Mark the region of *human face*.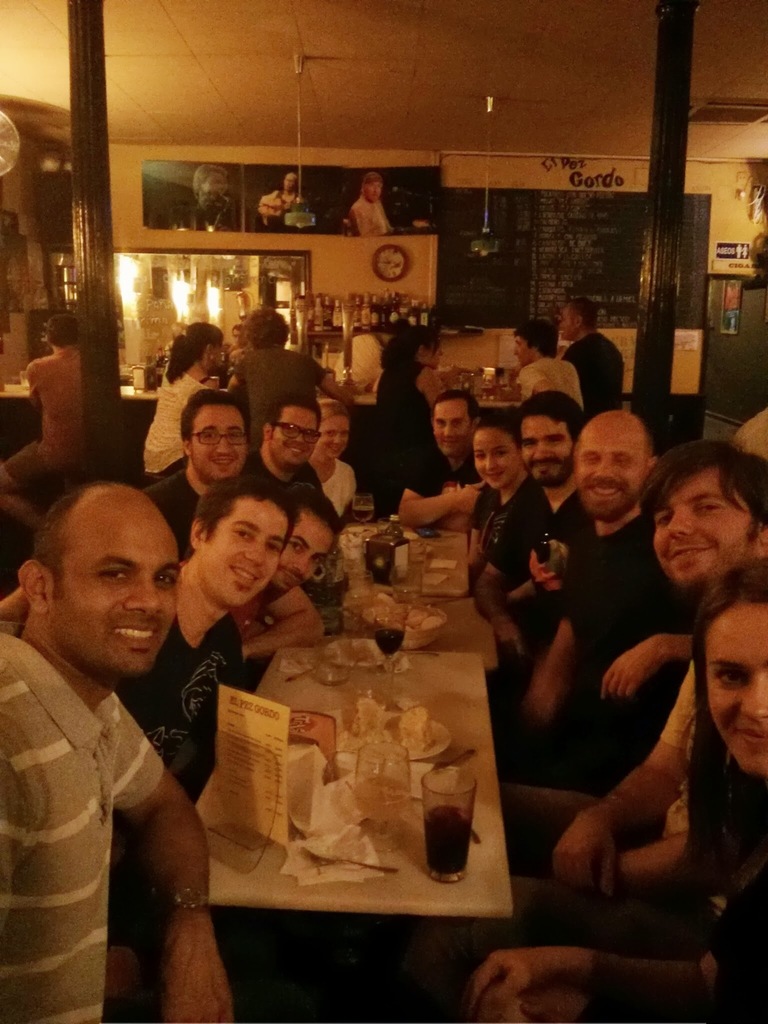
Region: 211:346:223:371.
